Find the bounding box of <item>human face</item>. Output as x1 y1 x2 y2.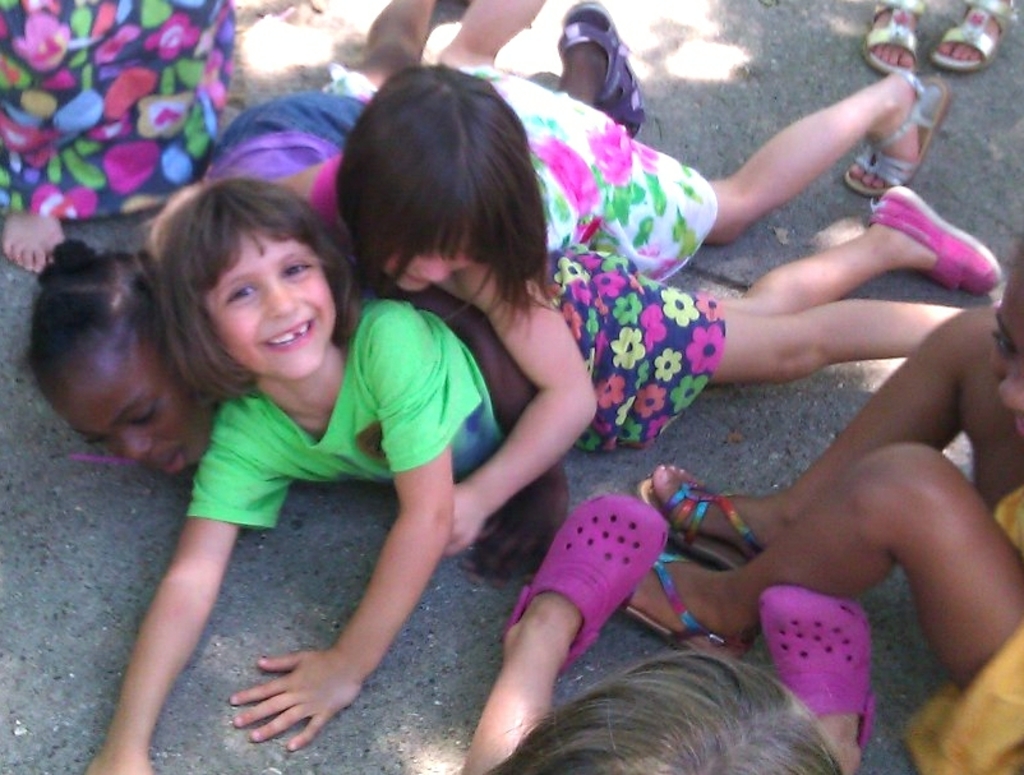
202 232 337 378.
